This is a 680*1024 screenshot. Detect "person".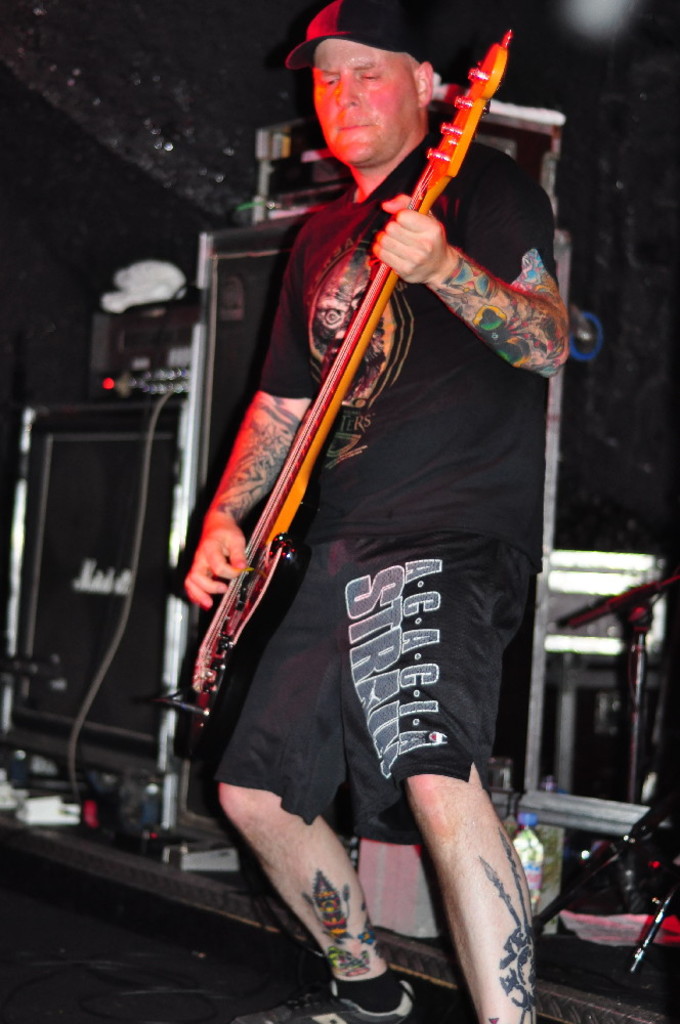
crop(176, 6, 568, 974).
